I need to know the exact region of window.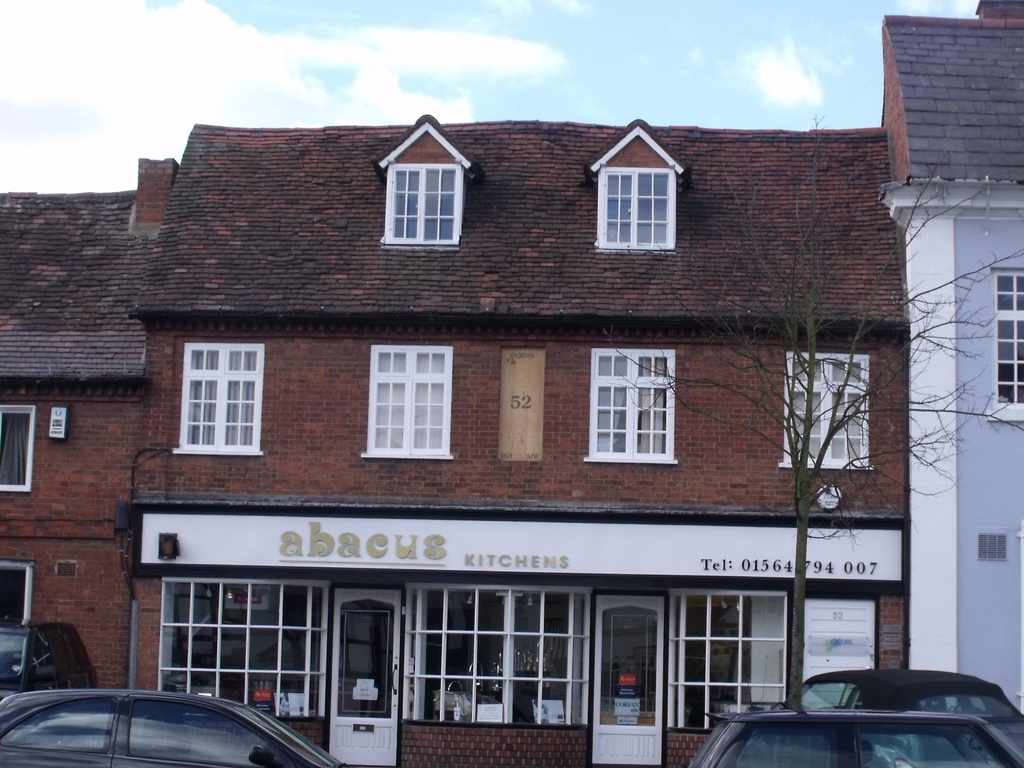
Region: 403,590,598,726.
